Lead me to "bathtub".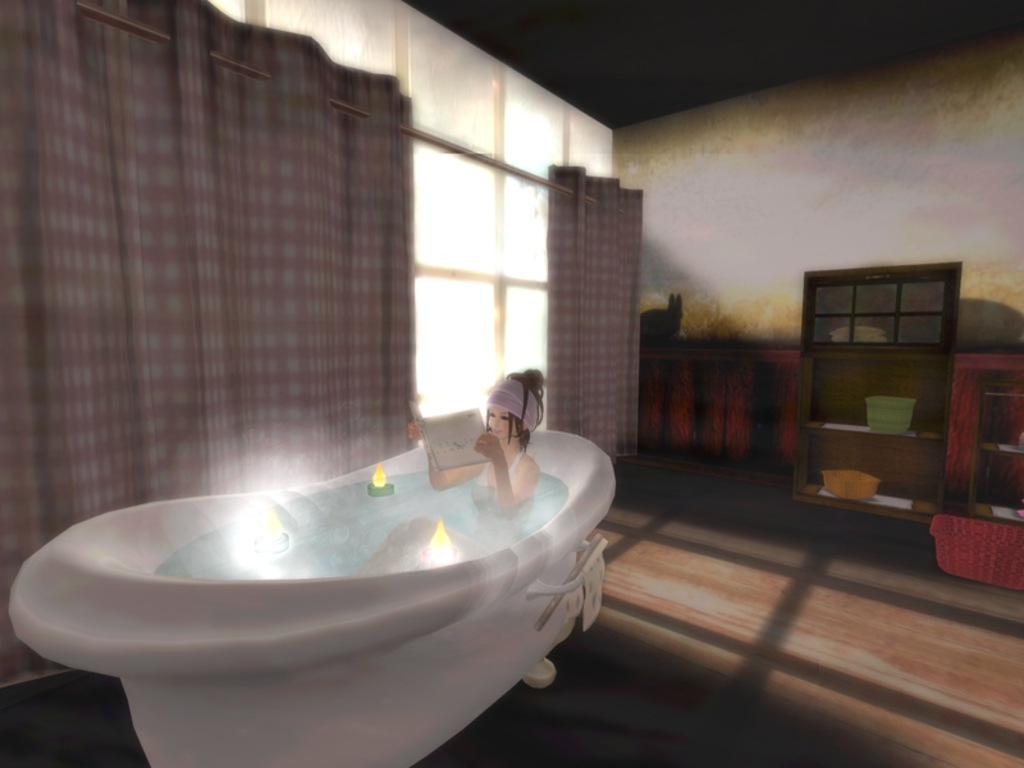
Lead to box=[5, 426, 617, 767].
